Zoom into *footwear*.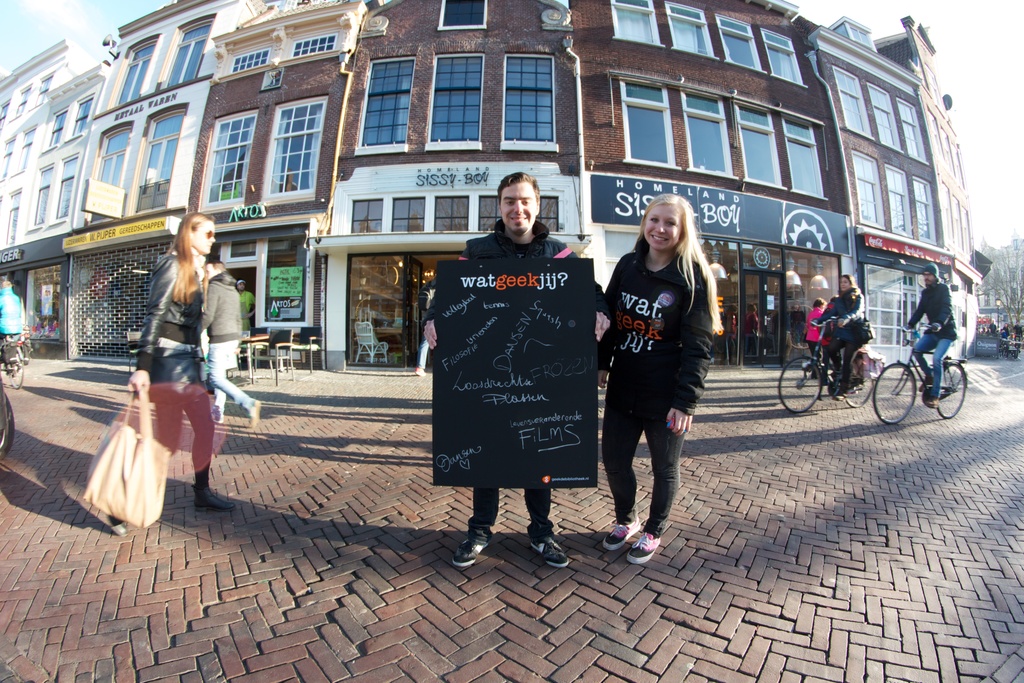
Zoom target: box=[189, 479, 235, 511].
